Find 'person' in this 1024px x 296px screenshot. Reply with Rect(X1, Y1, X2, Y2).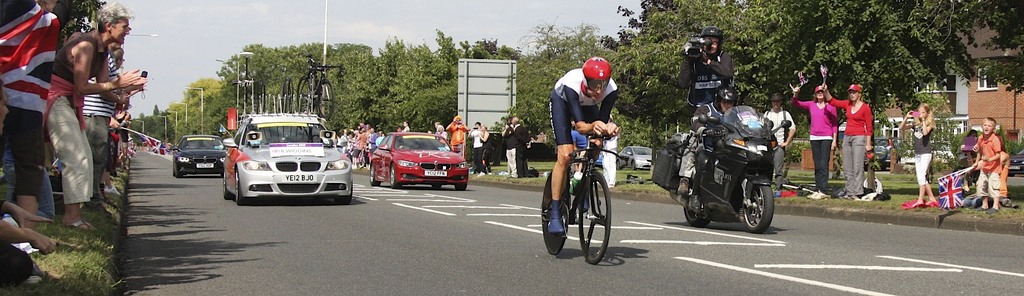
Rect(545, 60, 621, 240).
